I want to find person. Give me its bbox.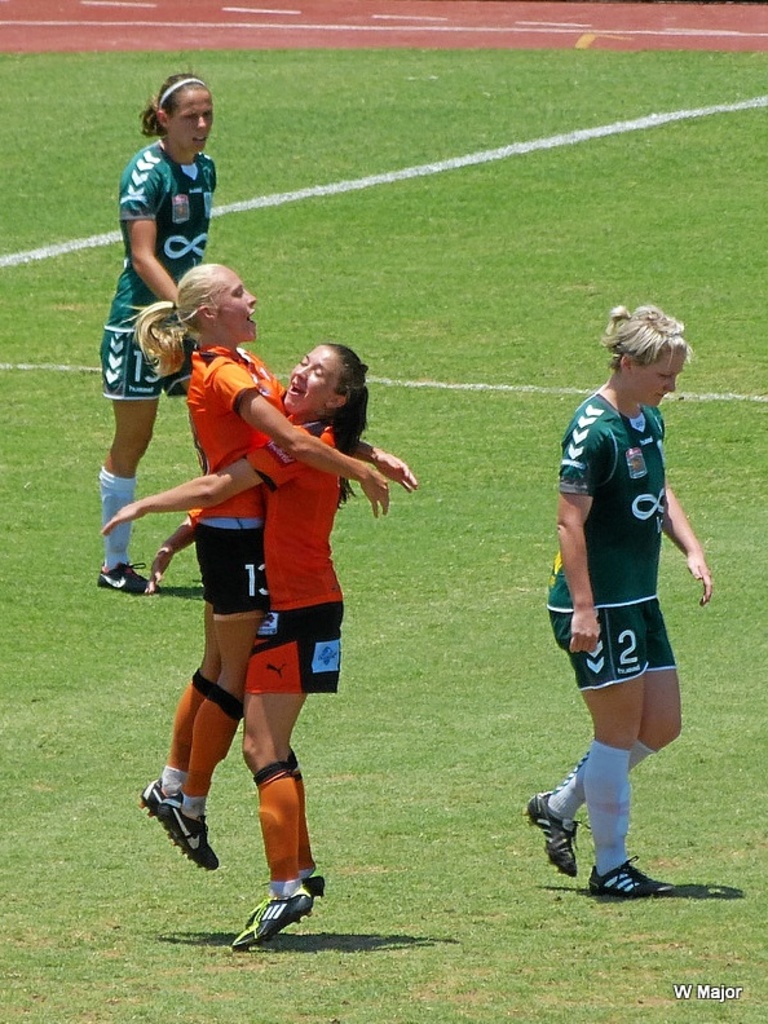
(x1=97, y1=63, x2=222, y2=591).
